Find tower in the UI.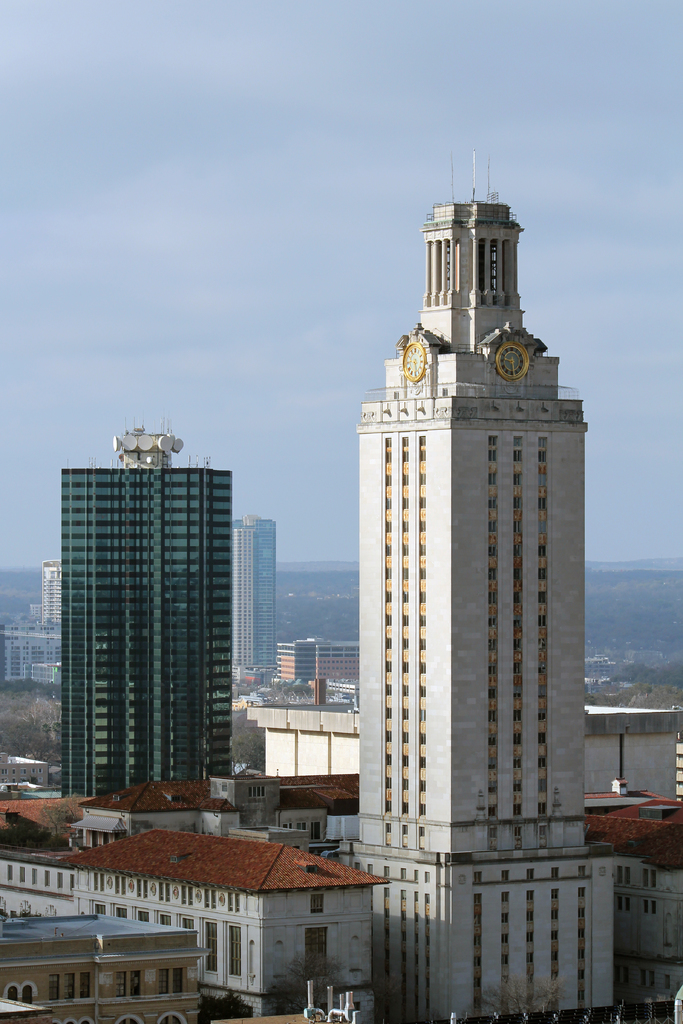
UI element at <box>233,521,285,680</box>.
